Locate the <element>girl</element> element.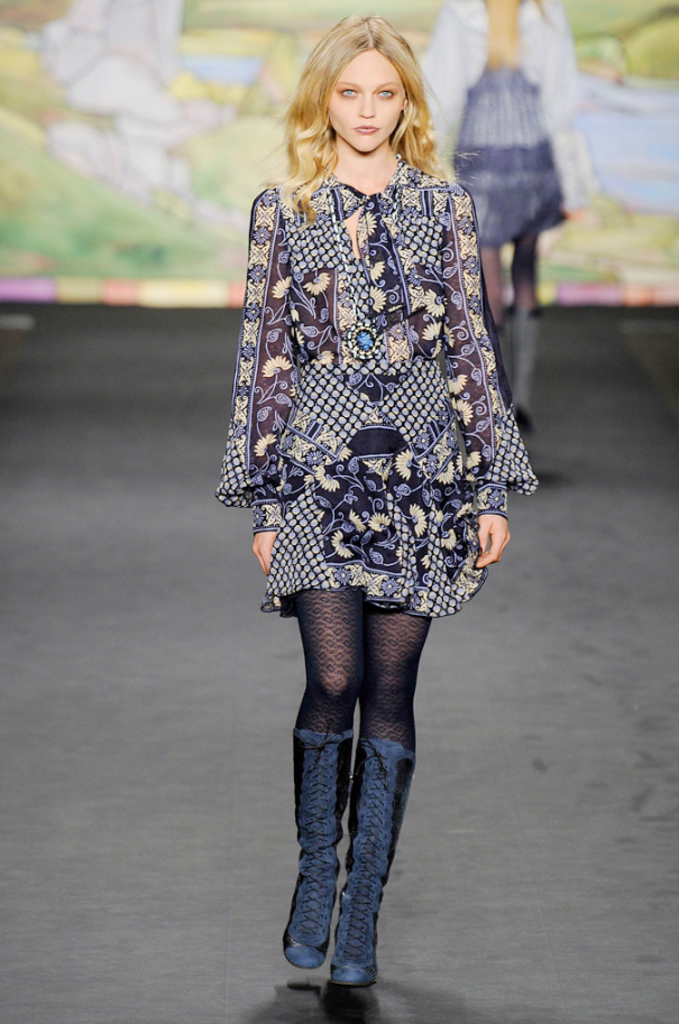
Element bbox: <bbox>219, 15, 539, 988</bbox>.
